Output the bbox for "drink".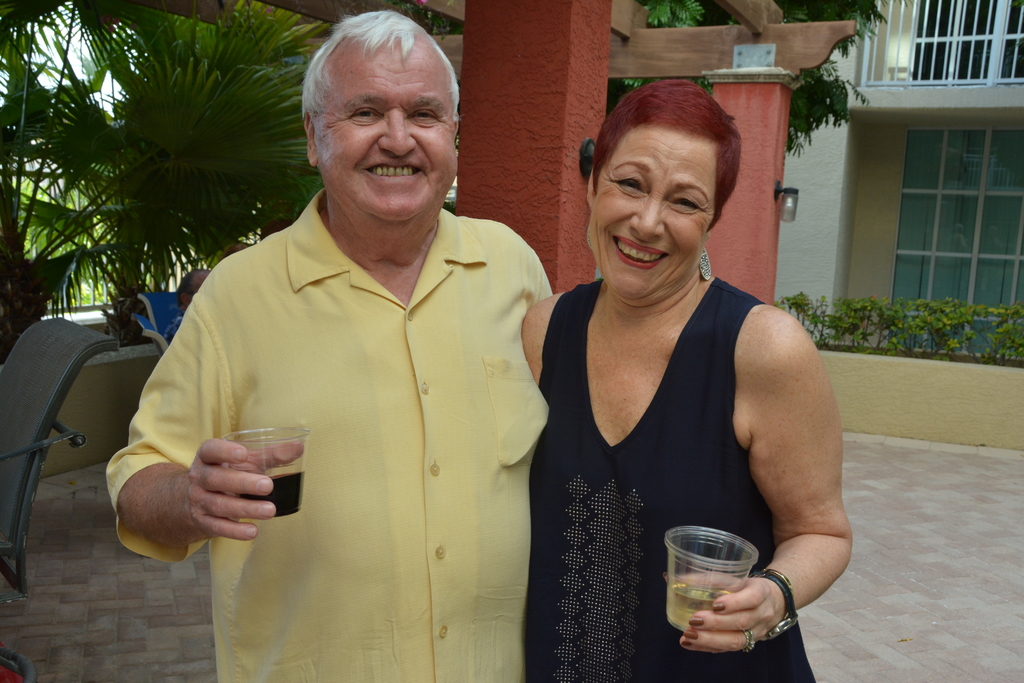
crop(236, 473, 308, 519).
